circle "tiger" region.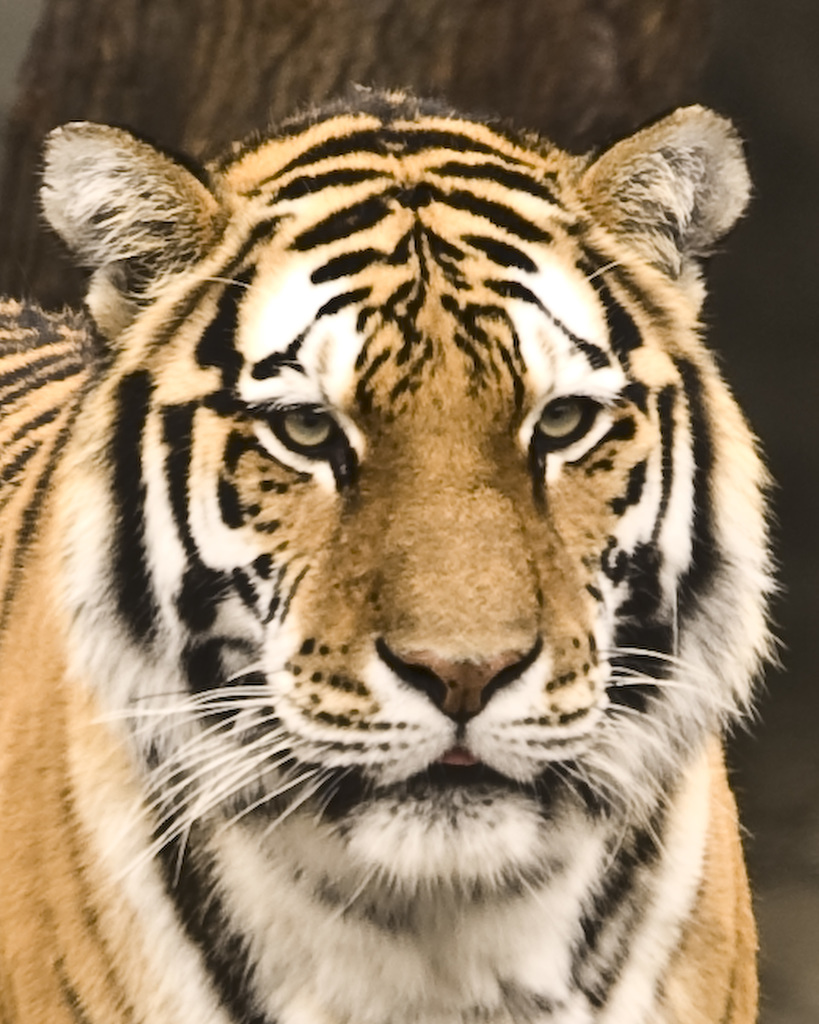
Region: BBox(0, 74, 792, 1023).
